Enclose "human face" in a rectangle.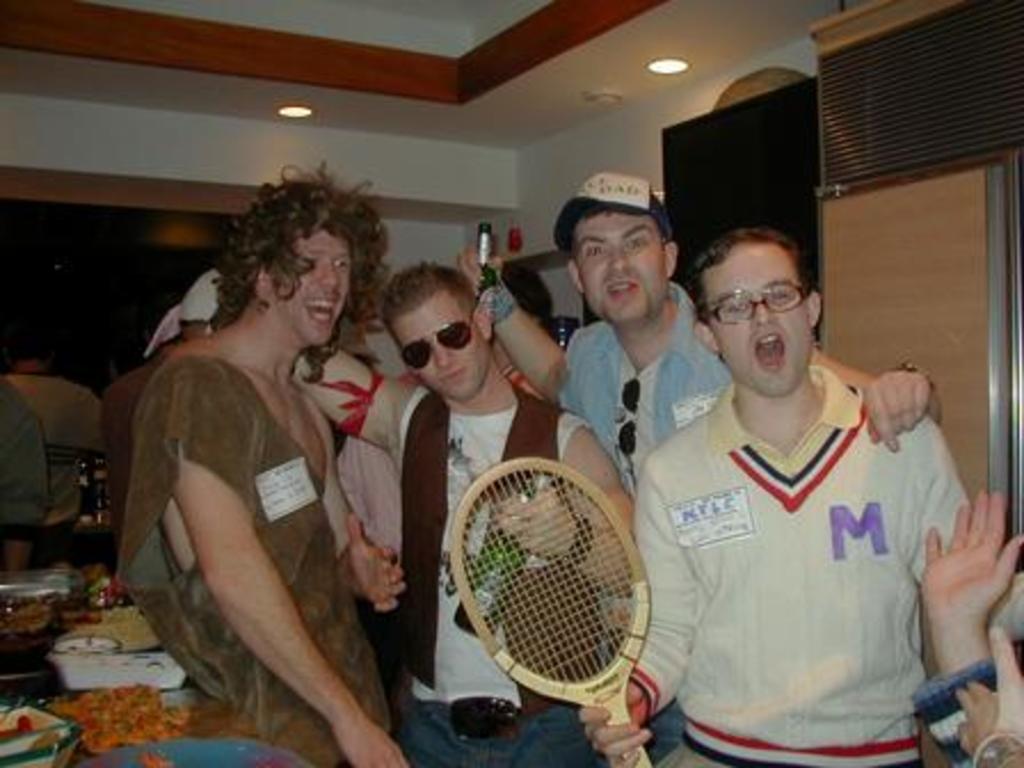
411, 299, 478, 402.
